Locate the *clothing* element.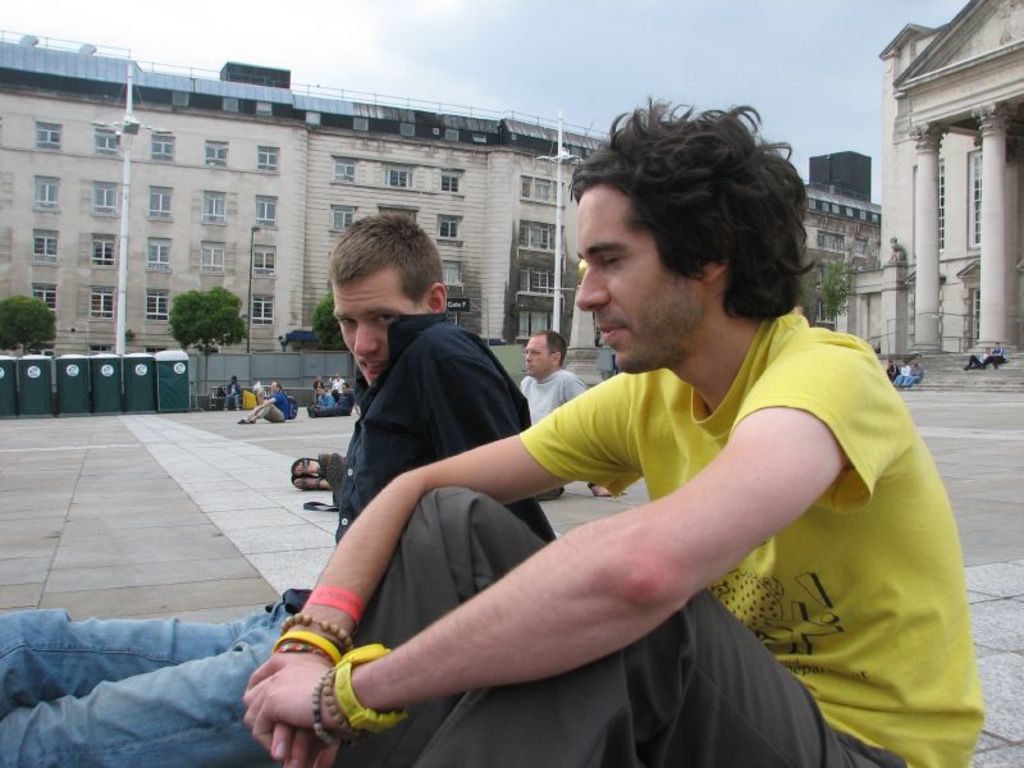
Element bbox: Rect(0, 315, 556, 767).
